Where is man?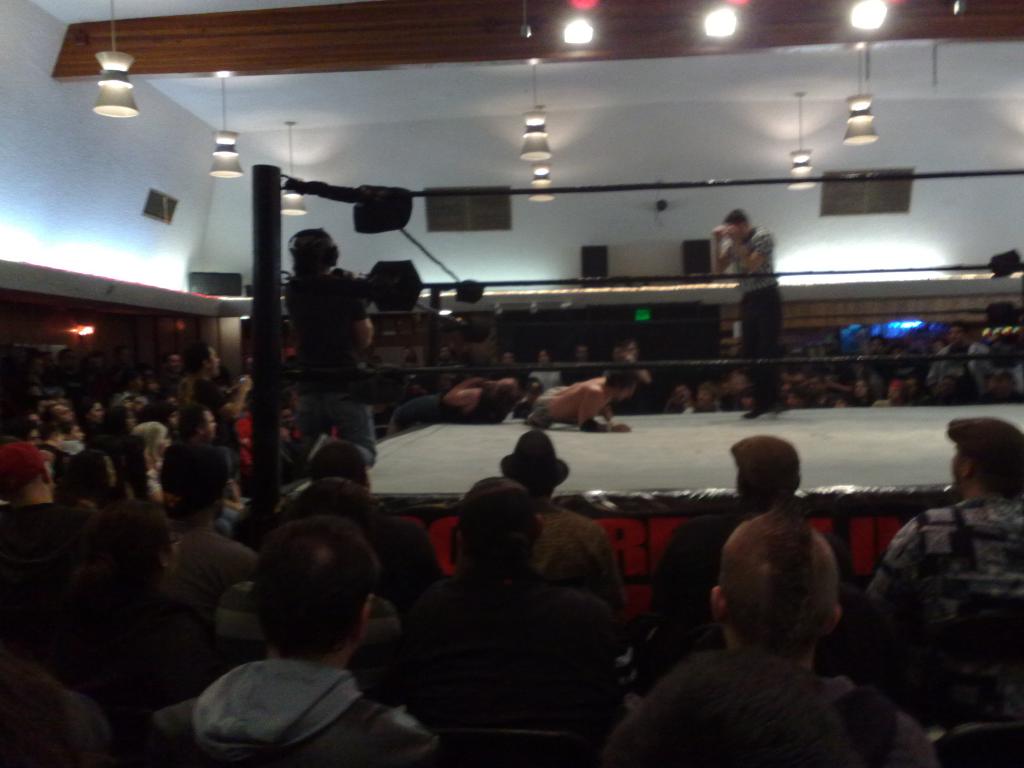
<box>162,402,223,509</box>.
